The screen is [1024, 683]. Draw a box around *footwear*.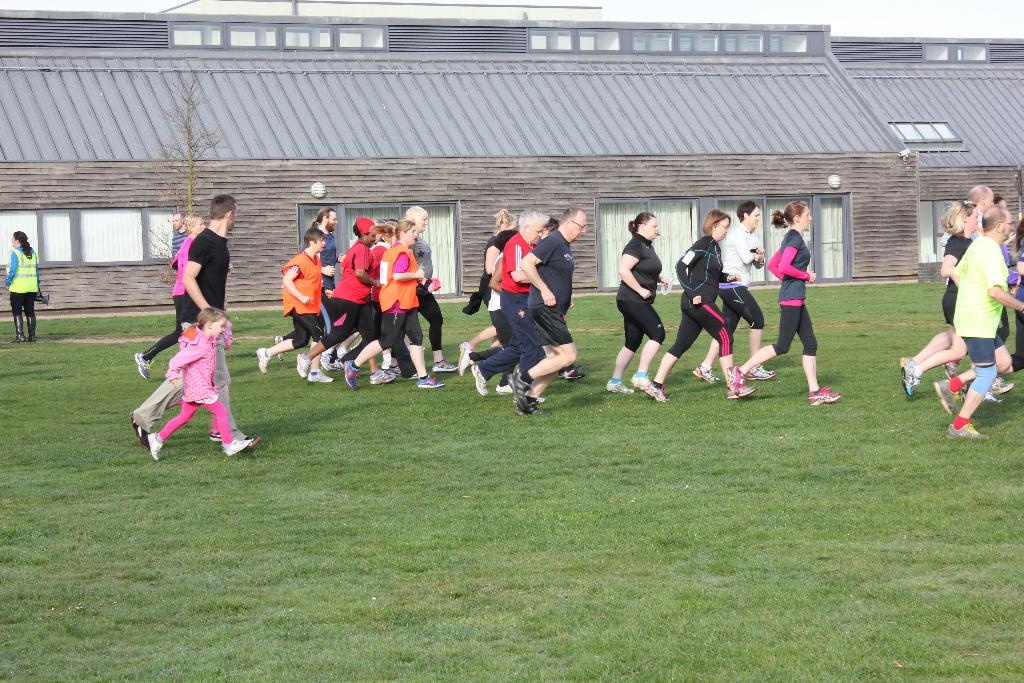
[left=143, top=429, right=166, bottom=464].
